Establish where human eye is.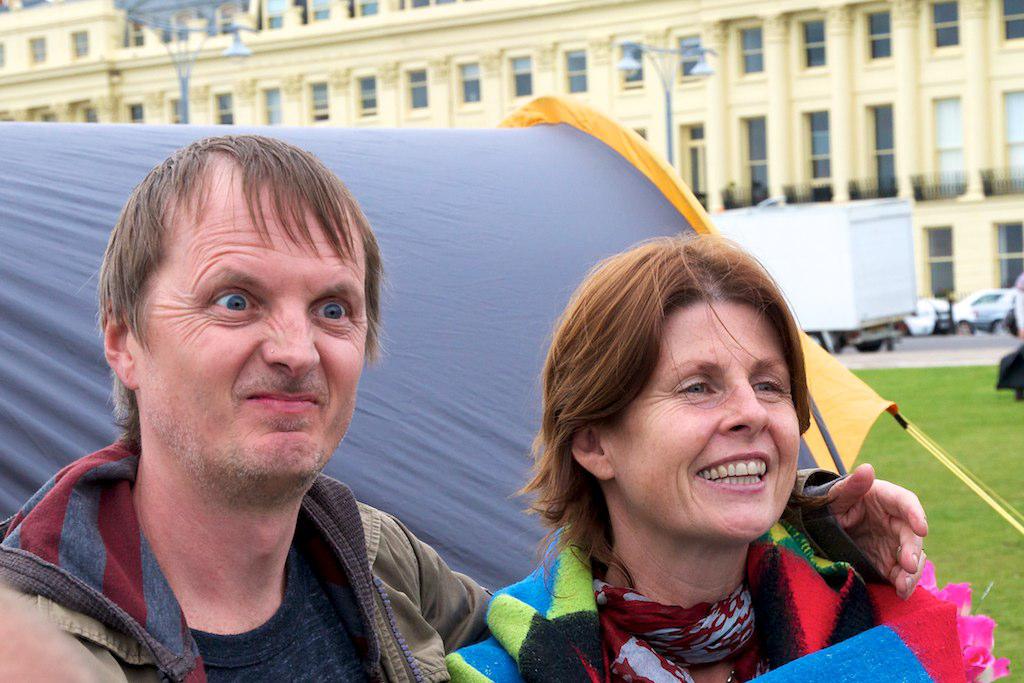
Established at {"x1": 307, "y1": 292, "x2": 359, "y2": 330}.
